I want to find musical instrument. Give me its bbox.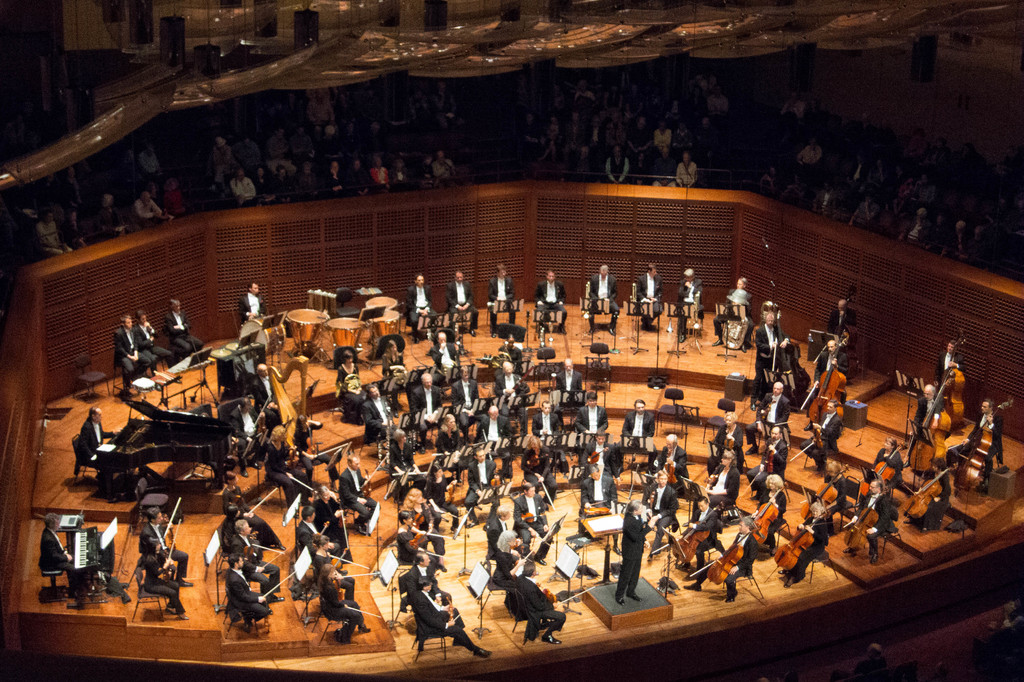
<bbox>719, 433, 735, 450</bbox>.
